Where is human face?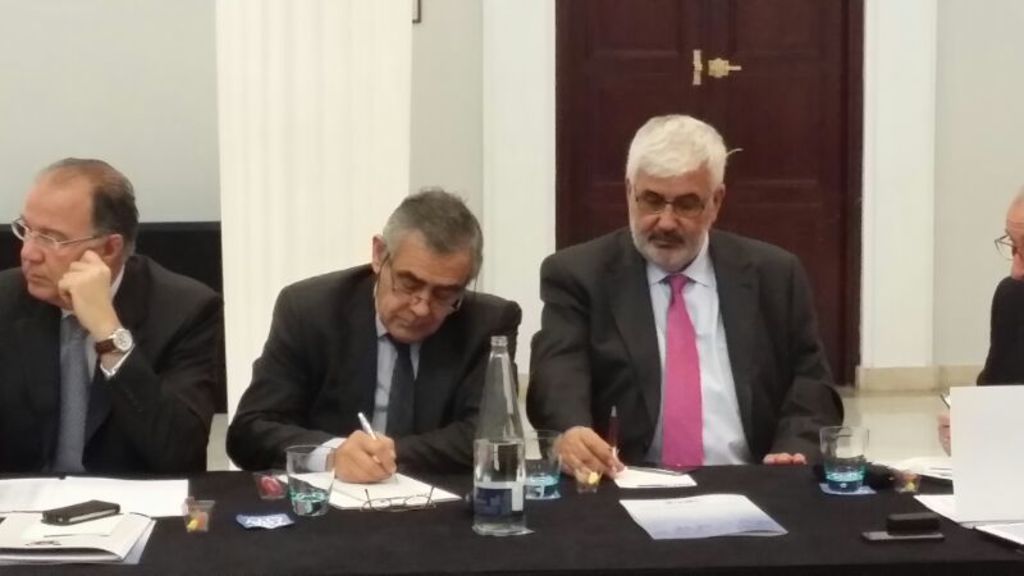
<bbox>379, 228, 471, 344</bbox>.
